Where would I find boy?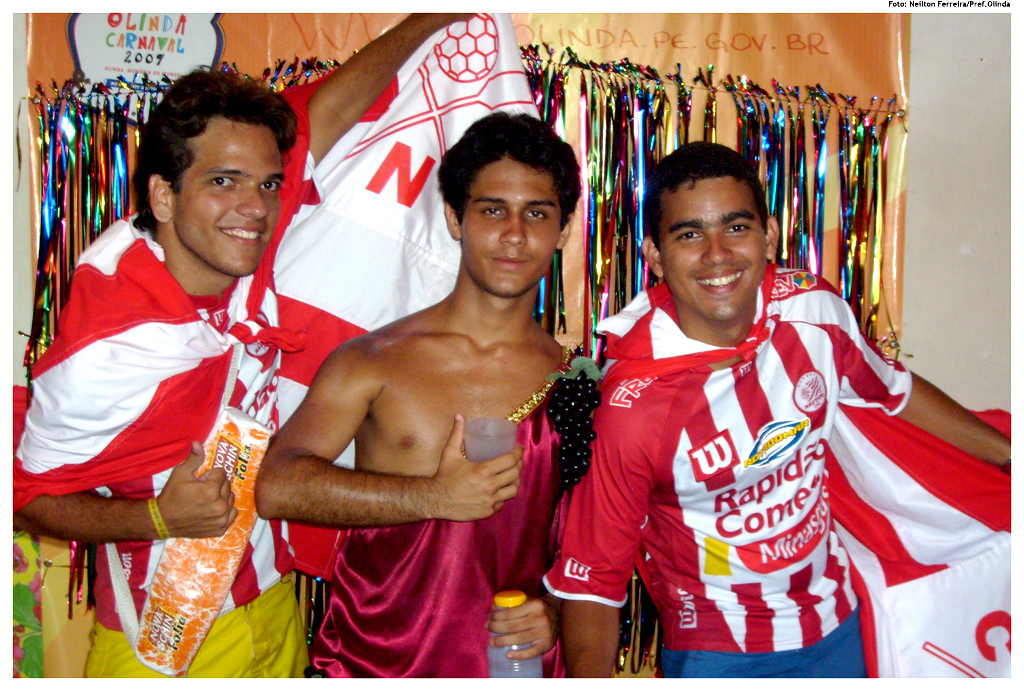
At pyautogui.locateOnScreen(551, 179, 940, 666).
